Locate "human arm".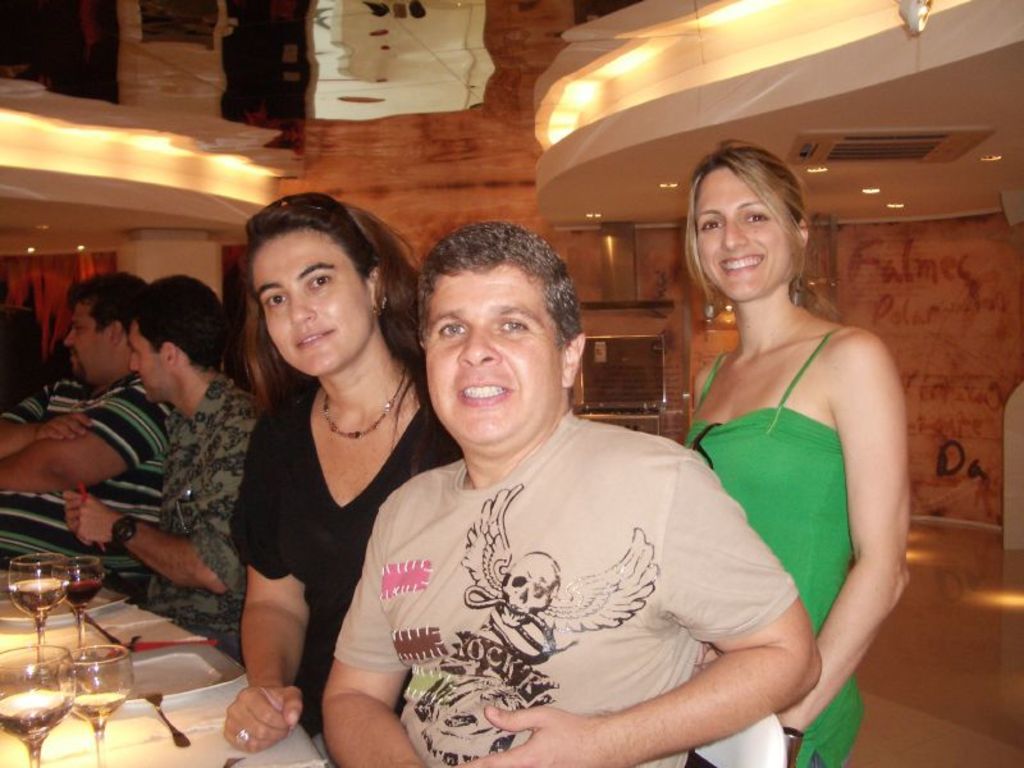
Bounding box: 216/410/312/754.
